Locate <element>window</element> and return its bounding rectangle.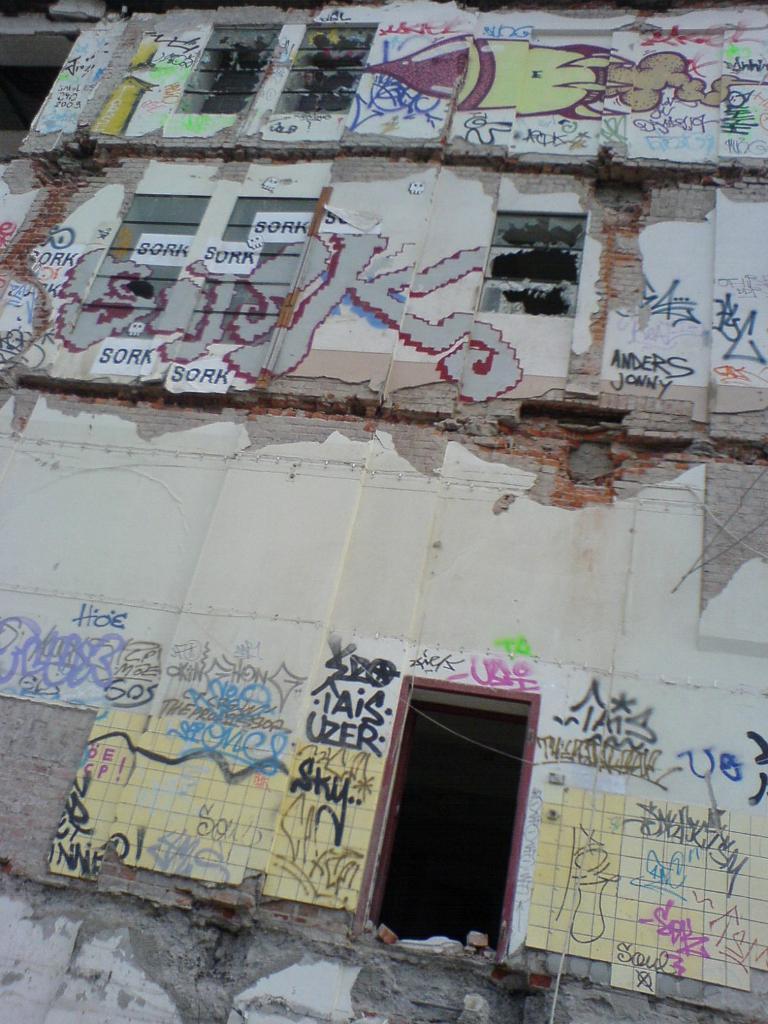
bbox=[273, 26, 376, 113].
